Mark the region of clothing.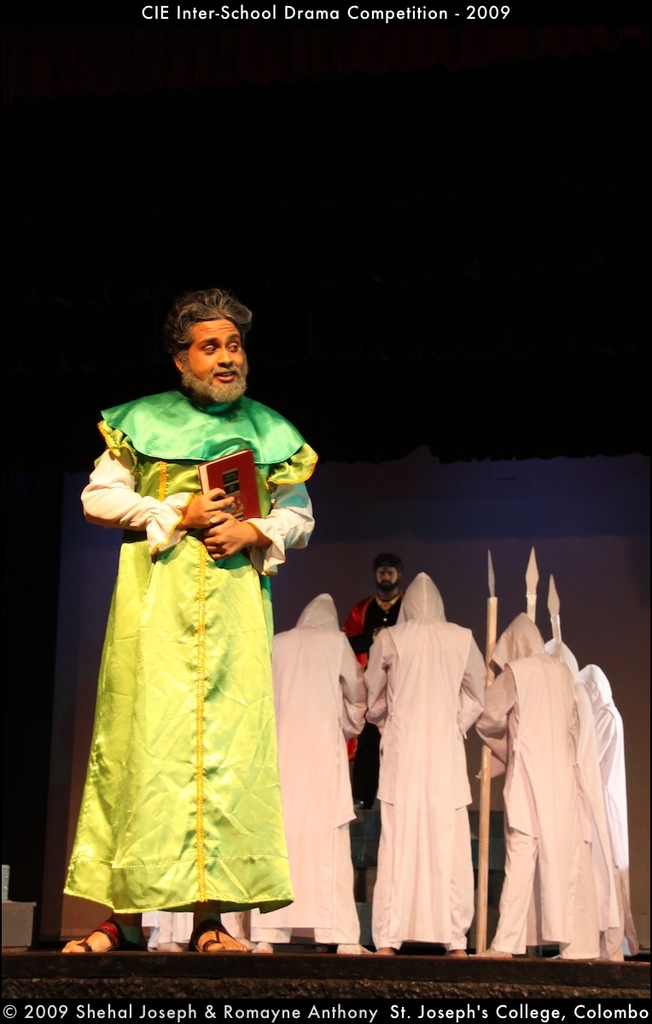
Region: crop(486, 608, 542, 922).
